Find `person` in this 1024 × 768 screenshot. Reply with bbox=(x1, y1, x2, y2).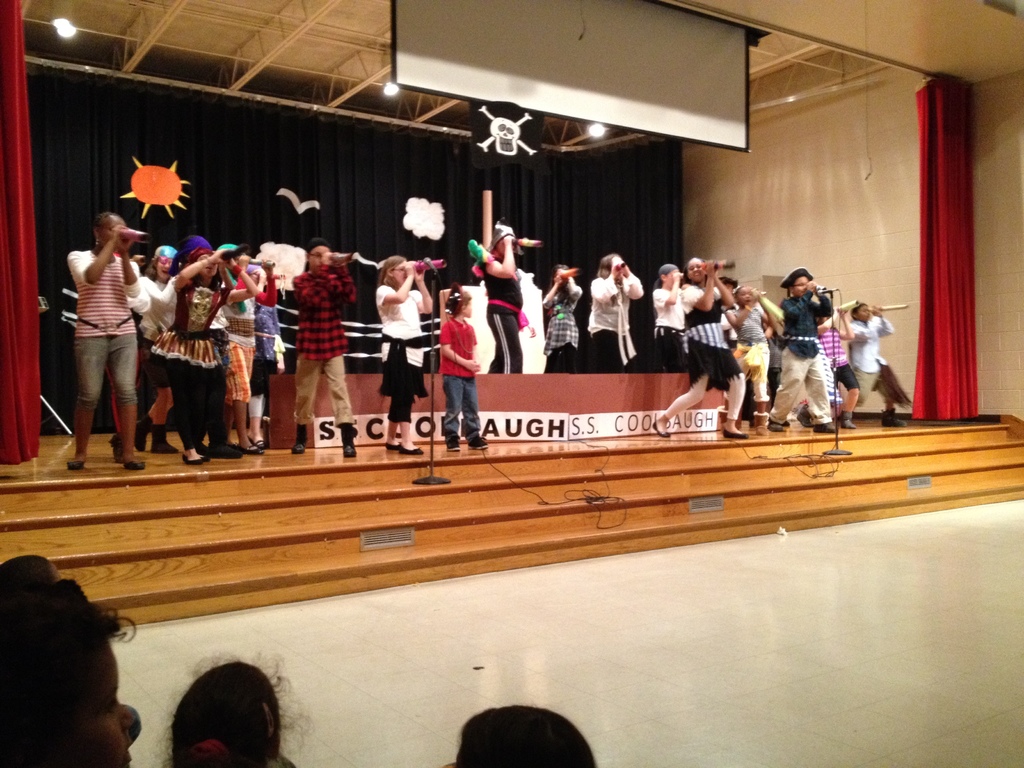
bbox=(56, 182, 141, 479).
